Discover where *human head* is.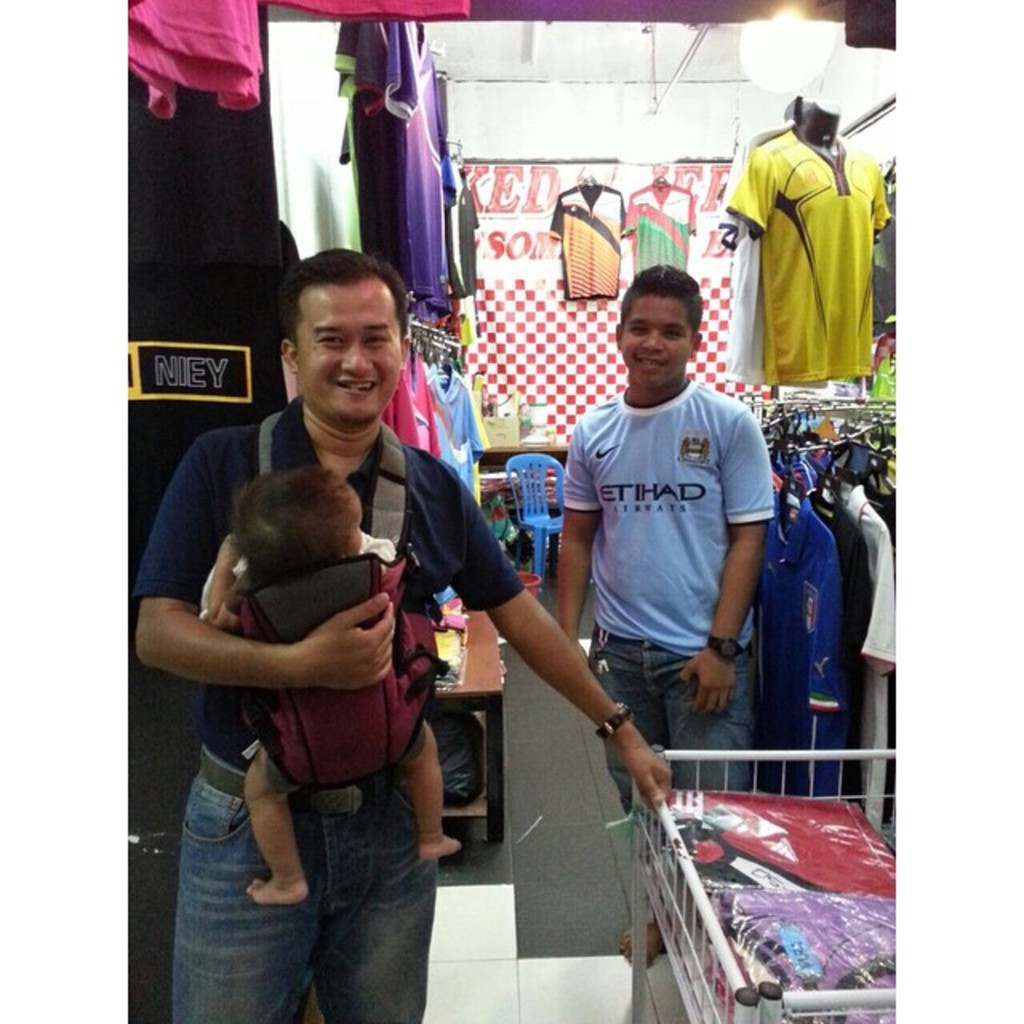
Discovered at [234, 467, 363, 590].
